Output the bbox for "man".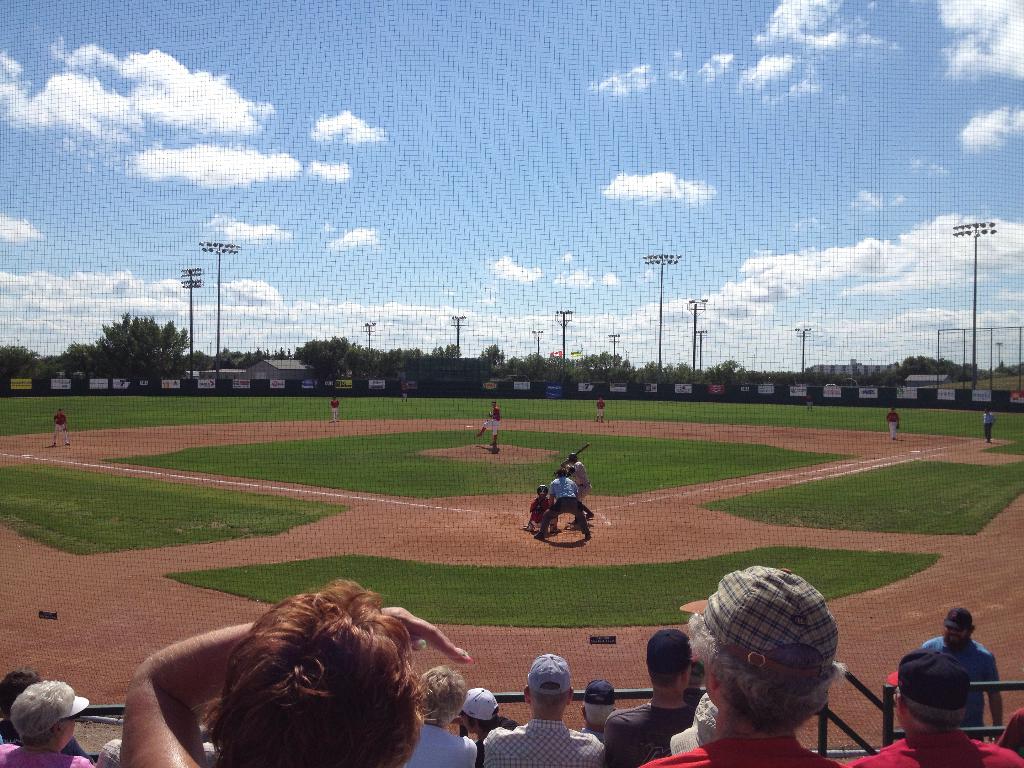
box(582, 680, 614, 738).
